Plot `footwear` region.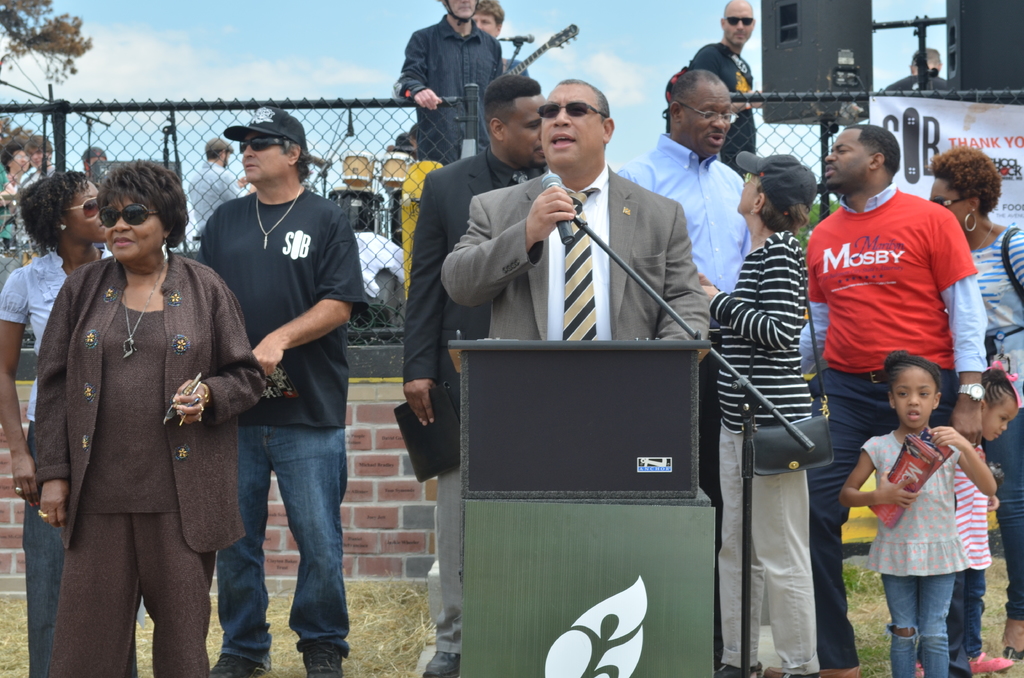
Plotted at select_region(414, 645, 464, 677).
